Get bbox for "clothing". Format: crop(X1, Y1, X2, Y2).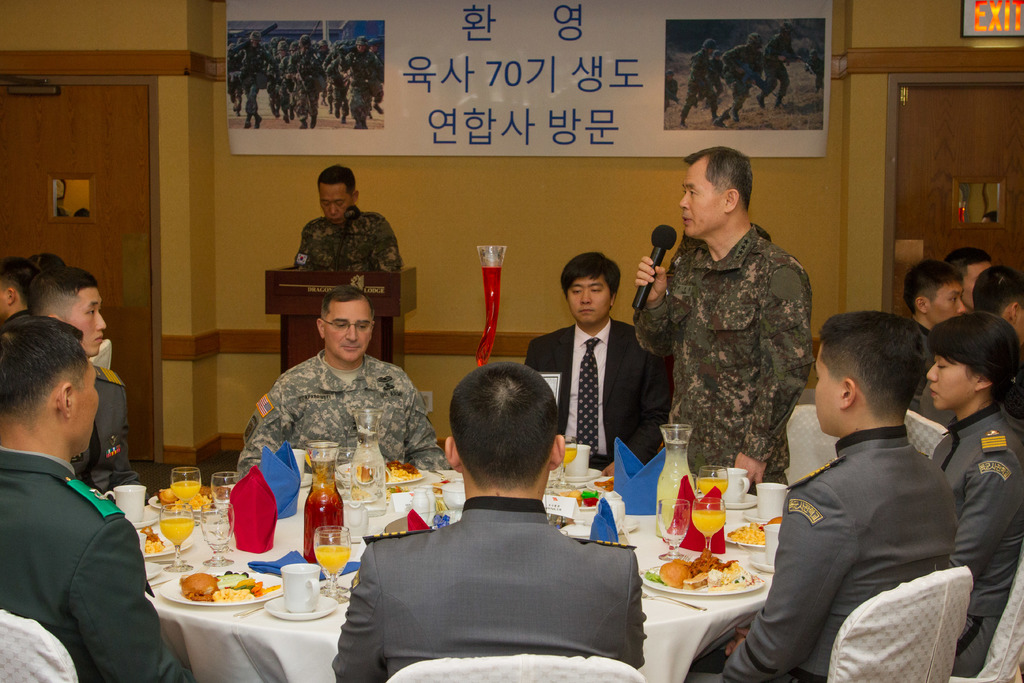
crop(696, 428, 958, 682).
